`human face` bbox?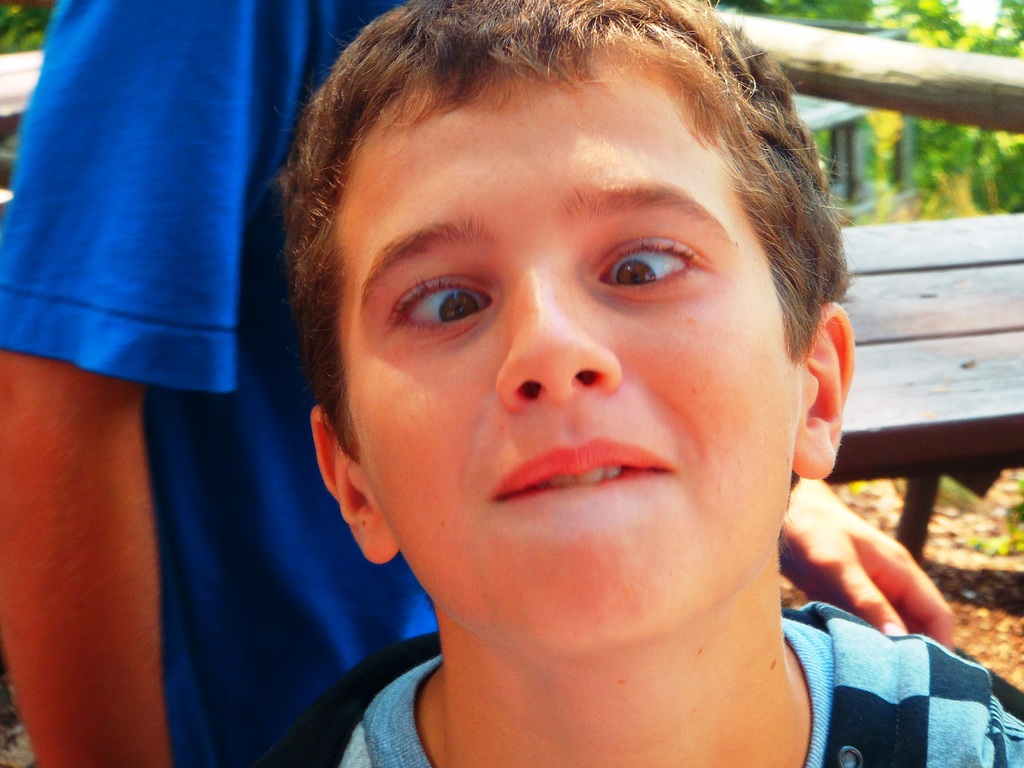
rect(339, 63, 806, 638)
